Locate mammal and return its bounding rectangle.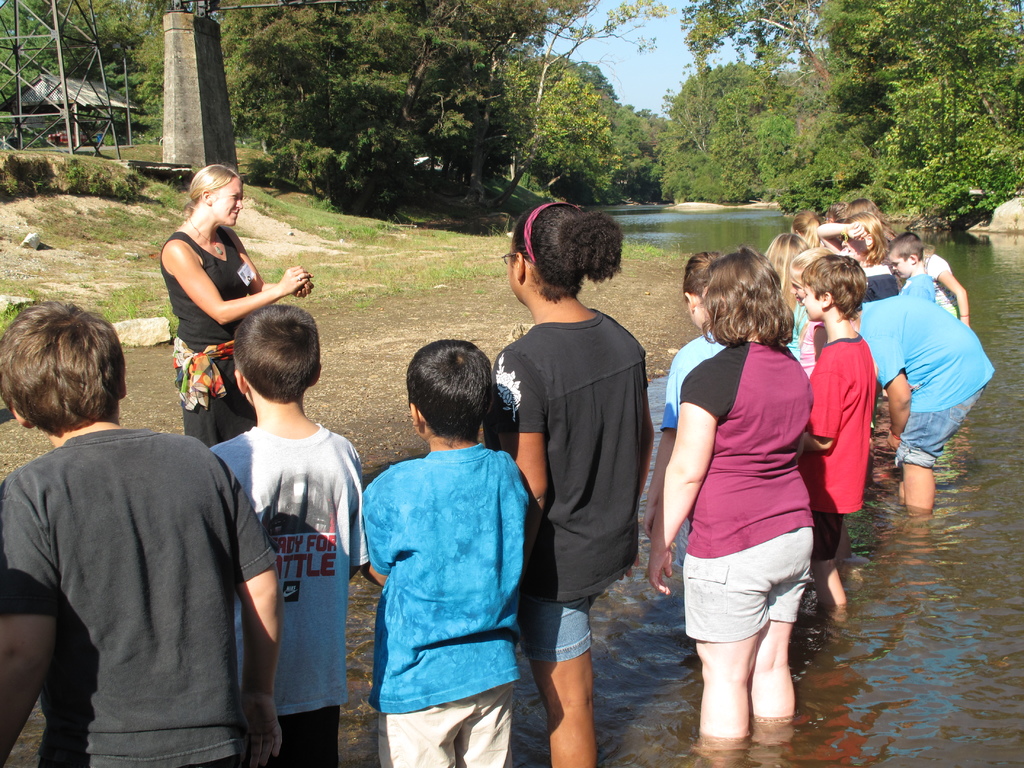
box=[492, 198, 654, 767].
